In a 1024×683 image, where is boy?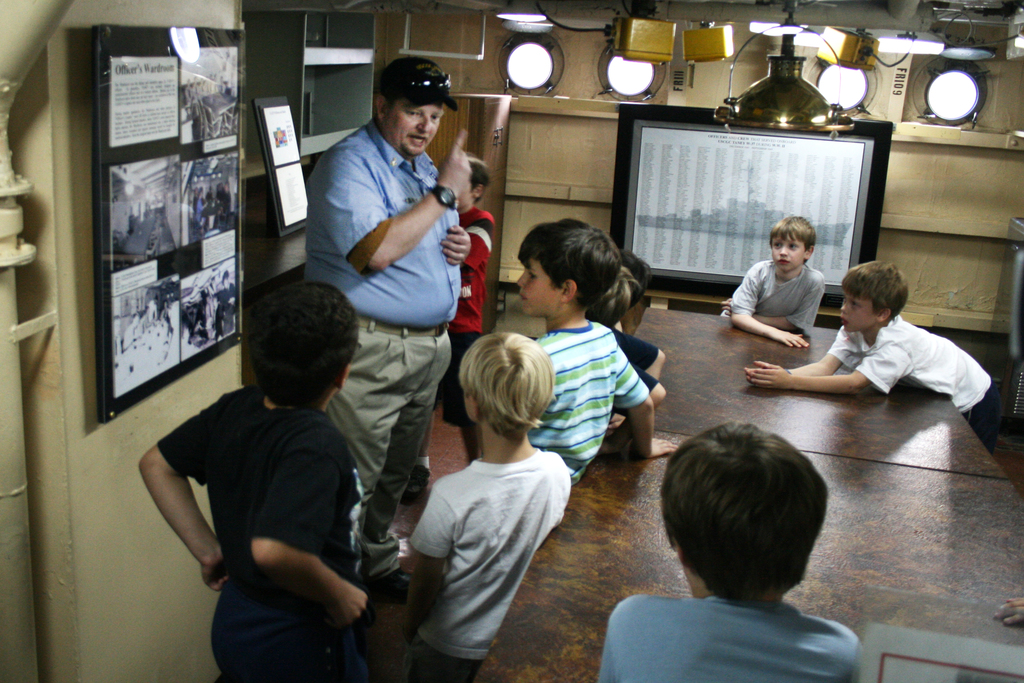
bbox=(592, 422, 864, 682).
